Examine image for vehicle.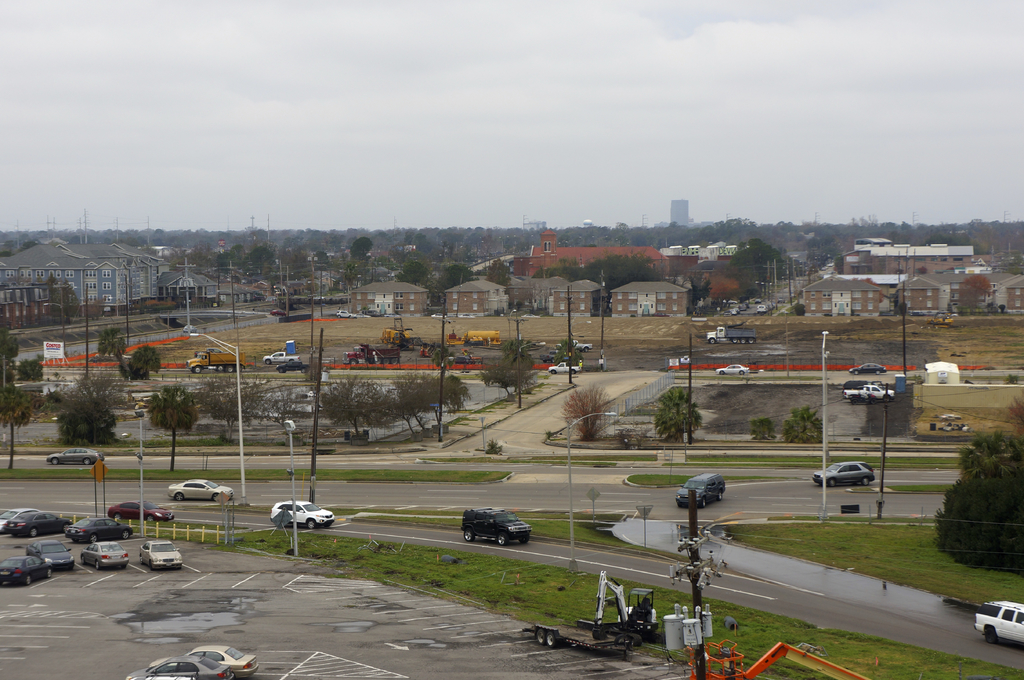
Examination result: 110:502:175:528.
